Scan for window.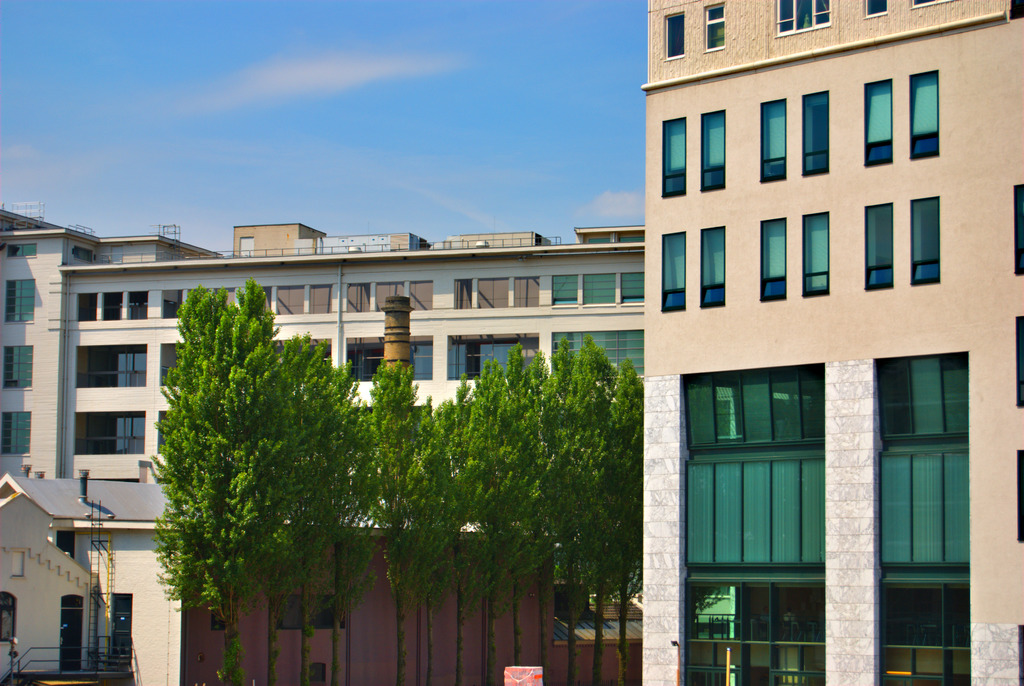
Scan result: <bbox>346, 283, 374, 313</bbox>.
